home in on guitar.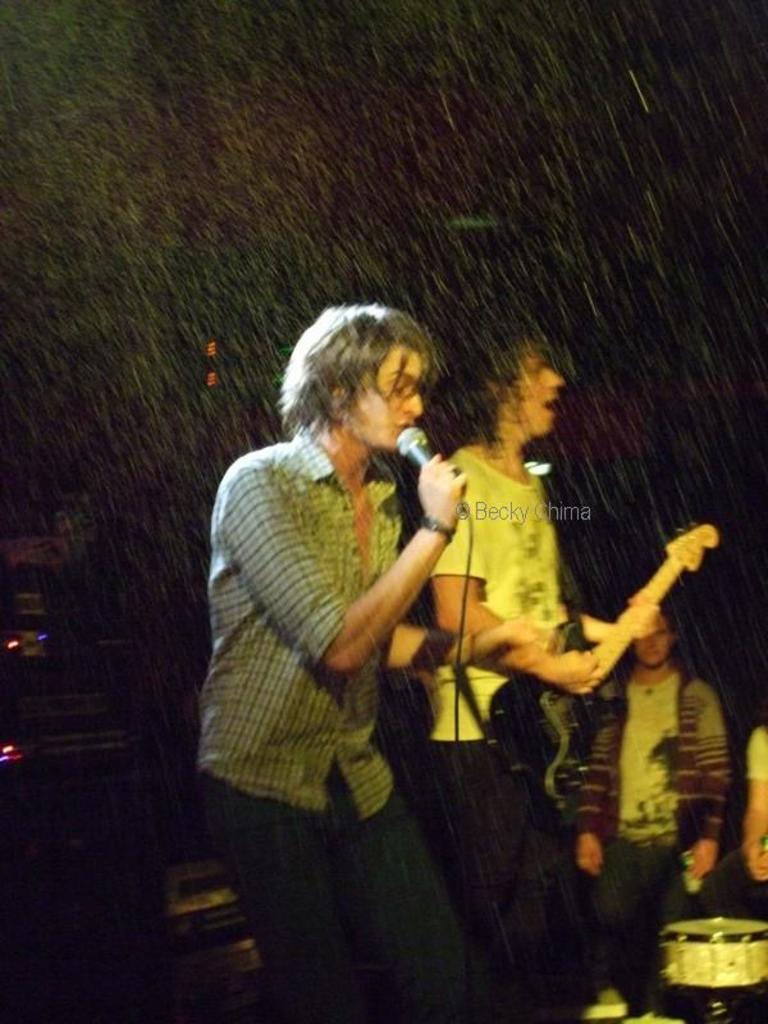
Homed in at locate(442, 531, 742, 849).
